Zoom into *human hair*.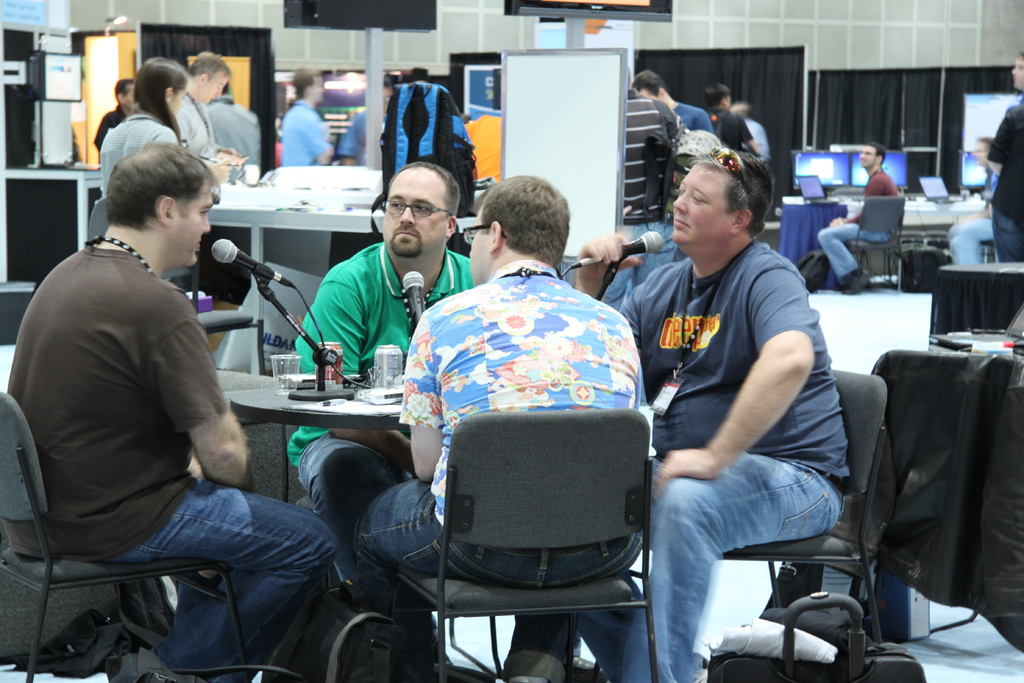
Zoom target: 872:139:889:164.
